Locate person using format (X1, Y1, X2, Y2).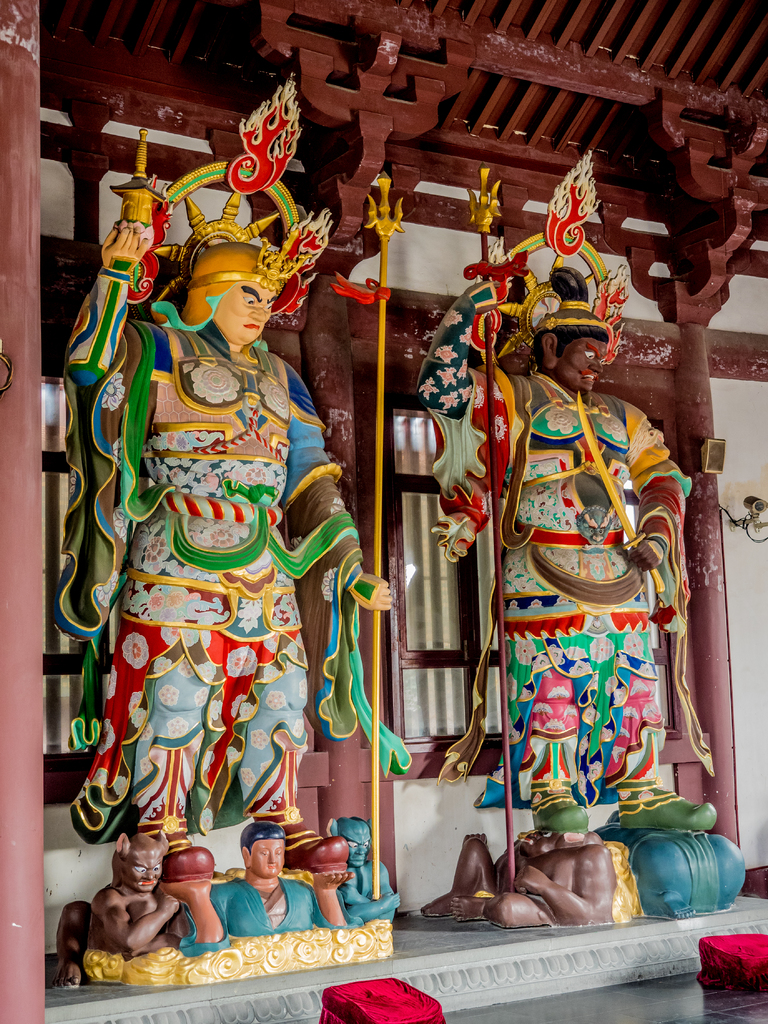
(419, 273, 716, 842).
